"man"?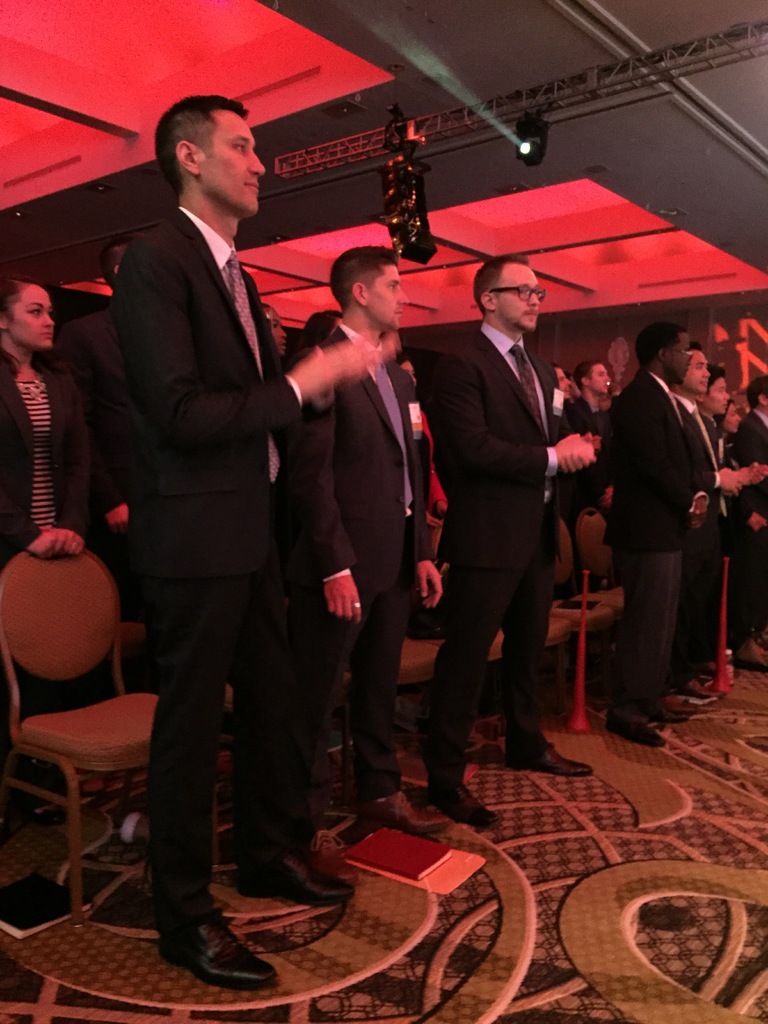
(669, 342, 717, 723)
